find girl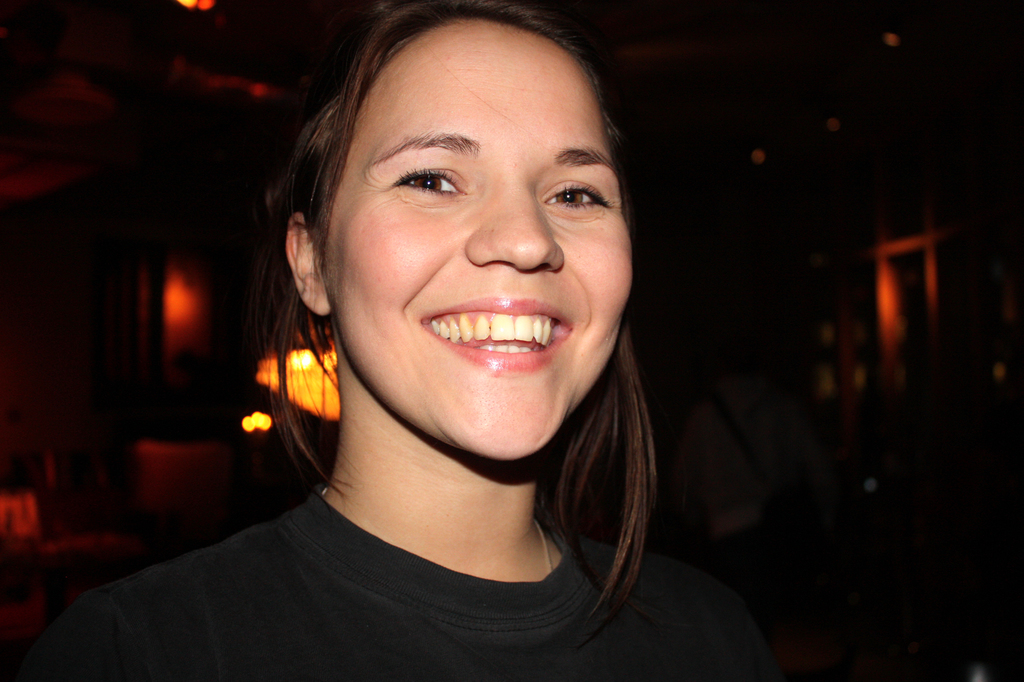
box=[75, 0, 739, 681]
